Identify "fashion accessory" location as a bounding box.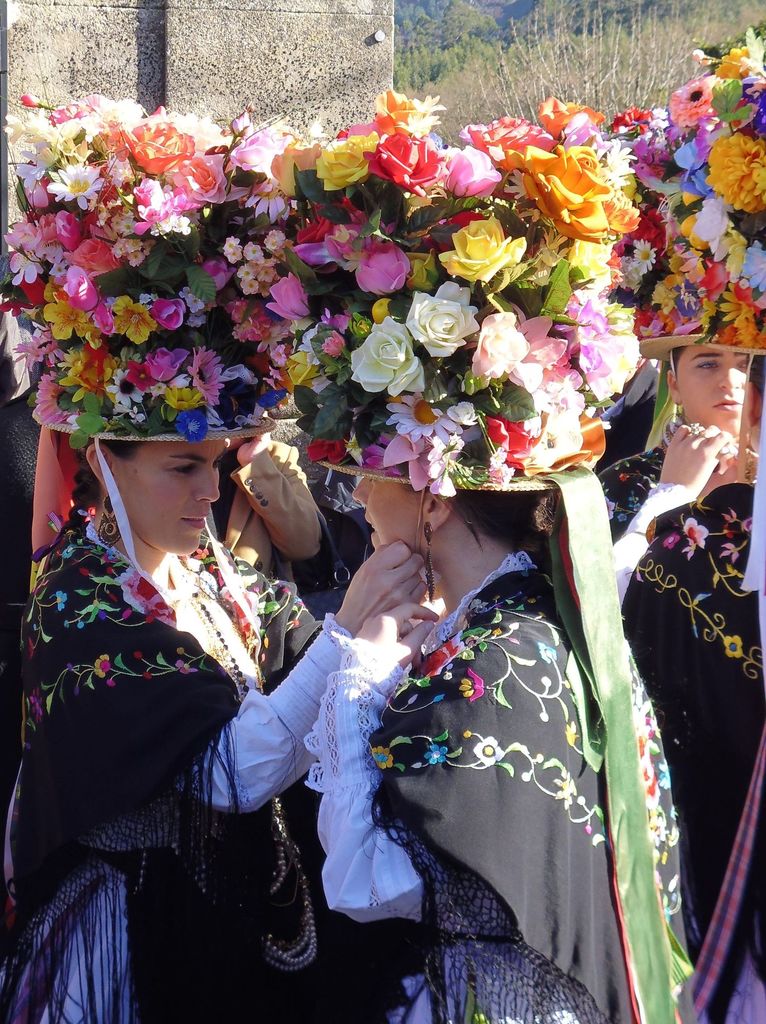
{"x1": 608, "y1": 13, "x2": 765, "y2": 368}.
